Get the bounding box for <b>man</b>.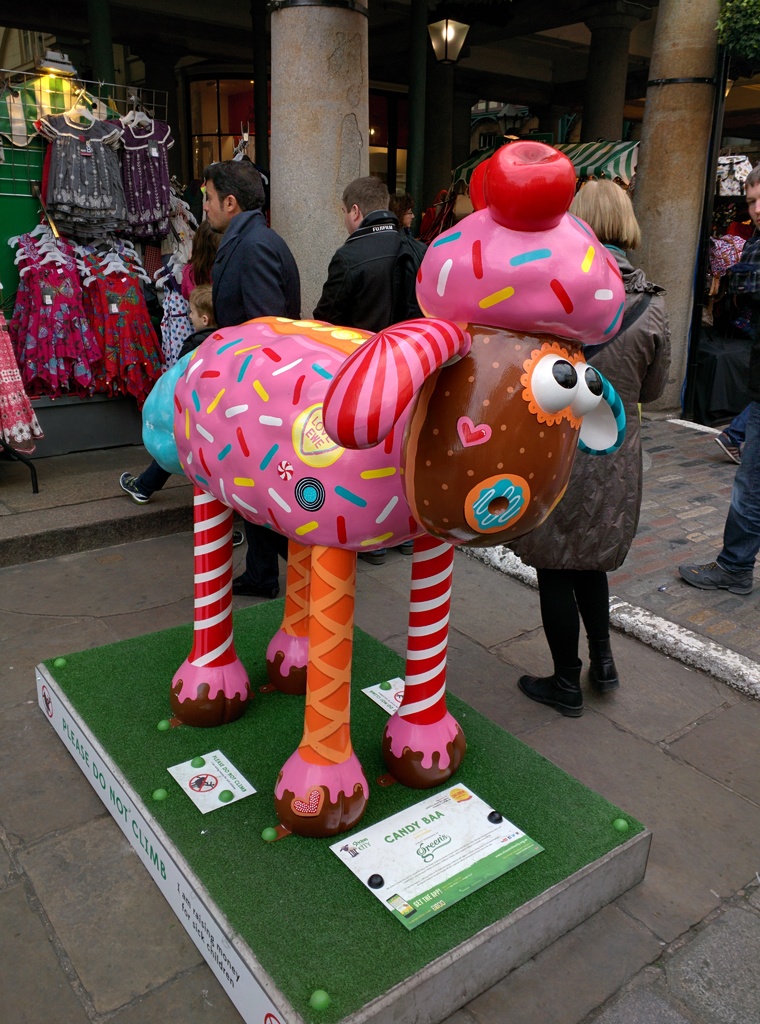
BBox(319, 179, 424, 312).
